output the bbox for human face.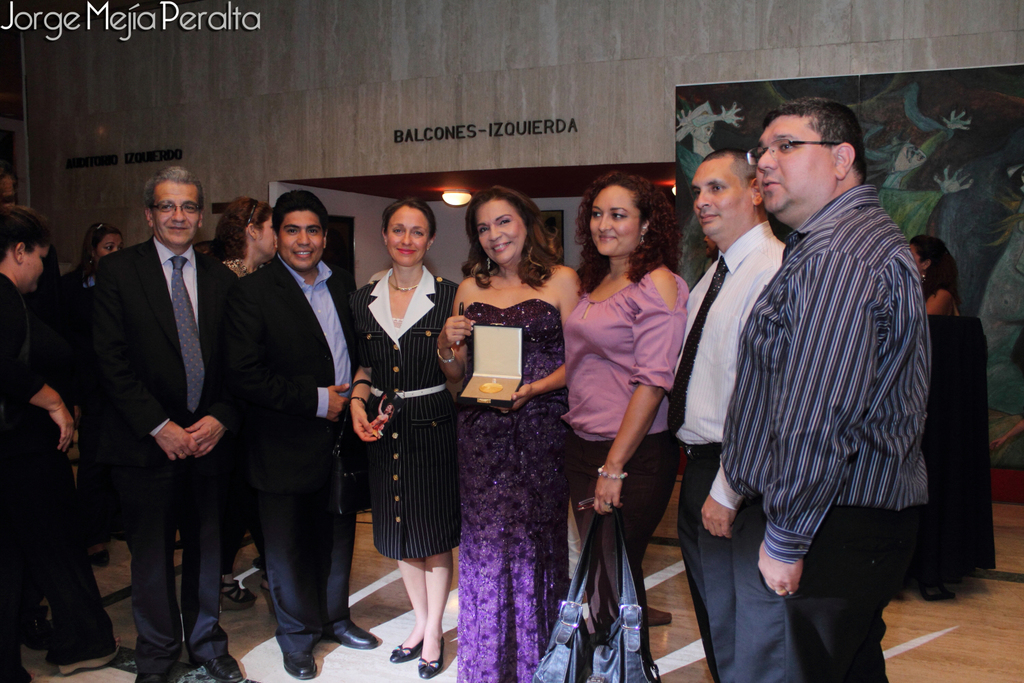
Rect(96, 235, 124, 263).
